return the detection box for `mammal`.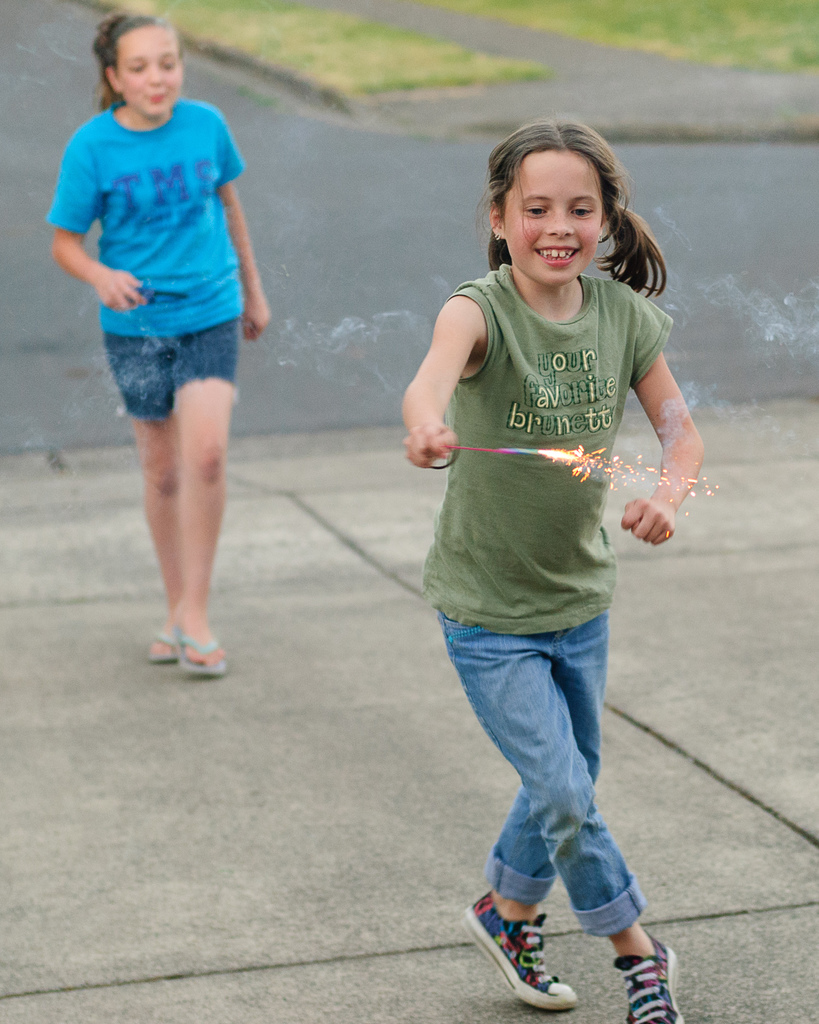
pyautogui.locateOnScreen(387, 162, 689, 996).
